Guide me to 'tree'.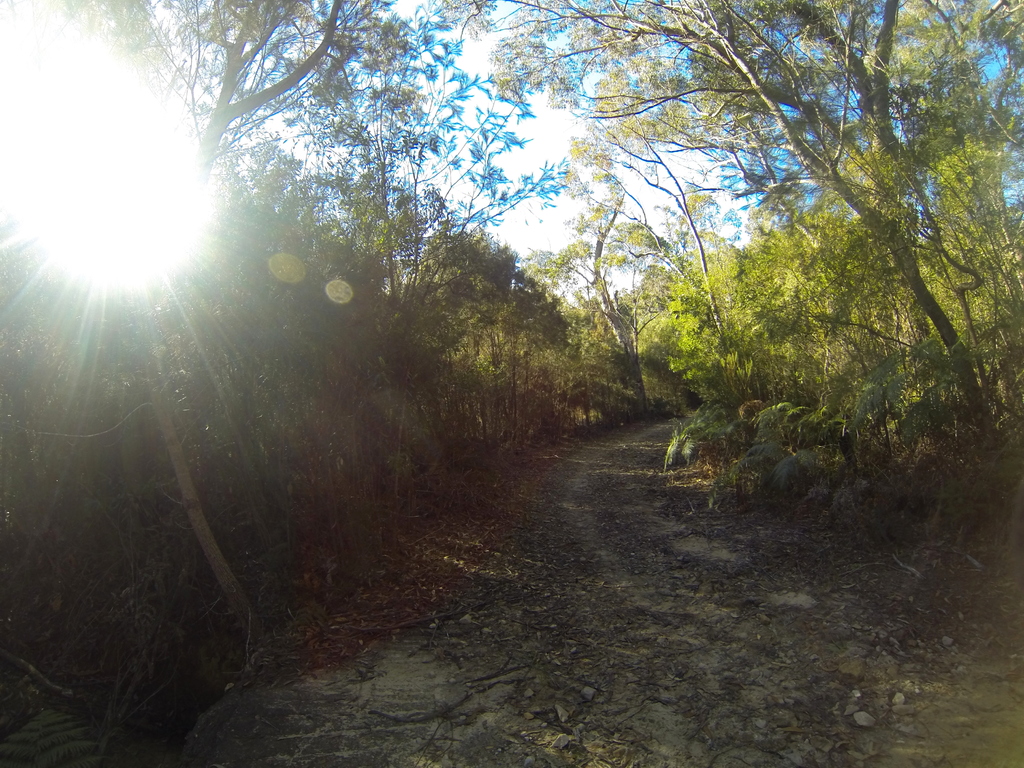
Guidance: x1=0, y1=0, x2=375, y2=627.
